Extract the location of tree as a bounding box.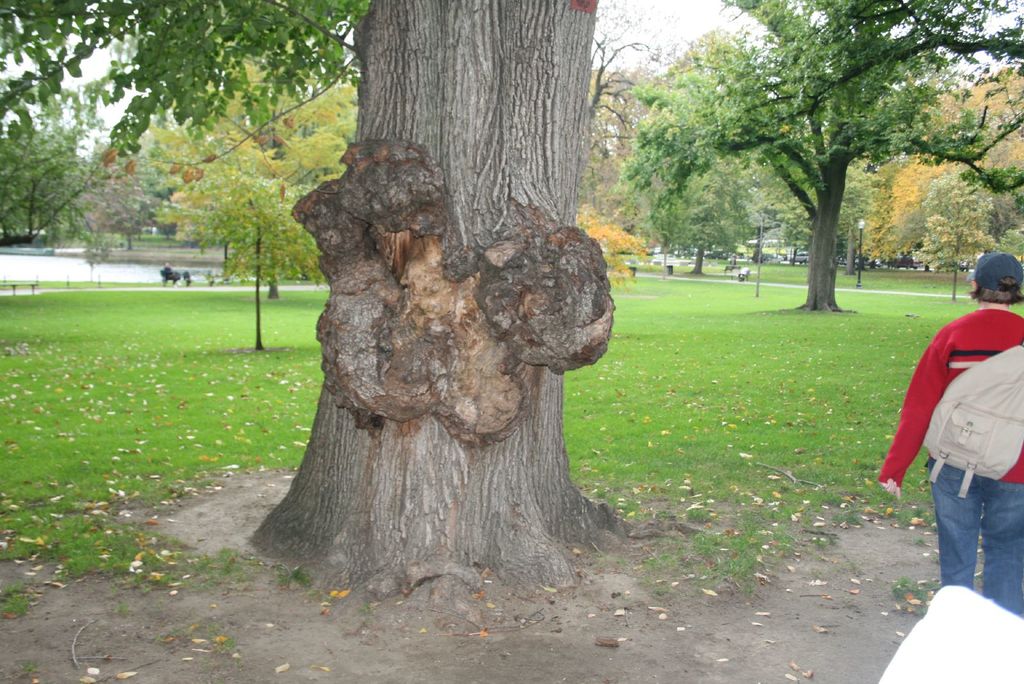
pyautogui.locateOnScreen(911, 165, 996, 300).
